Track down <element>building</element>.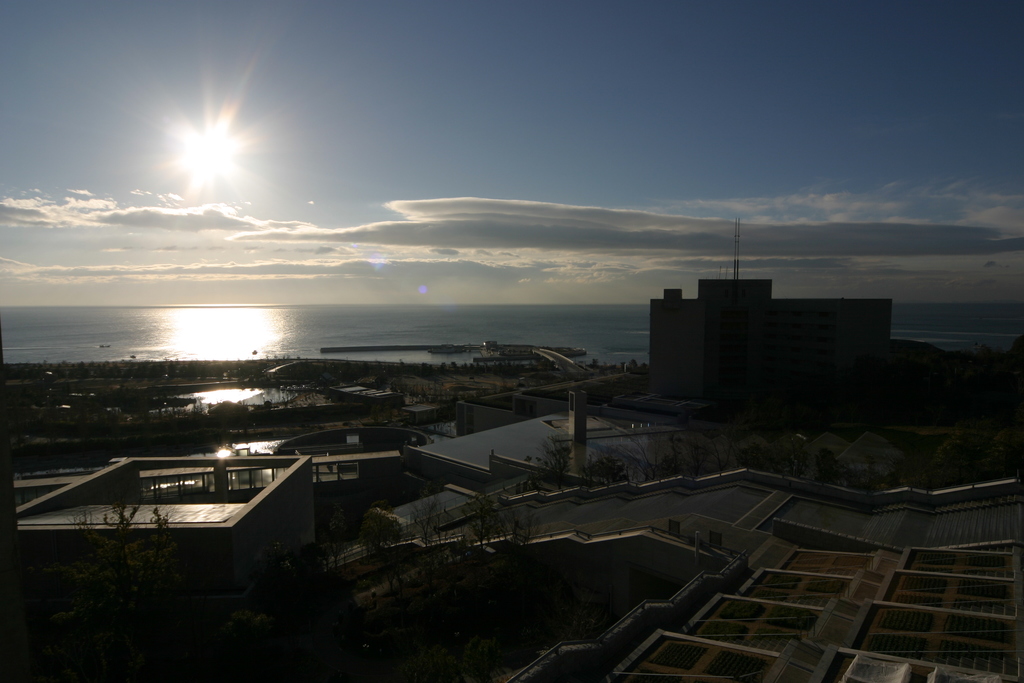
Tracked to 33:452:329:584.
